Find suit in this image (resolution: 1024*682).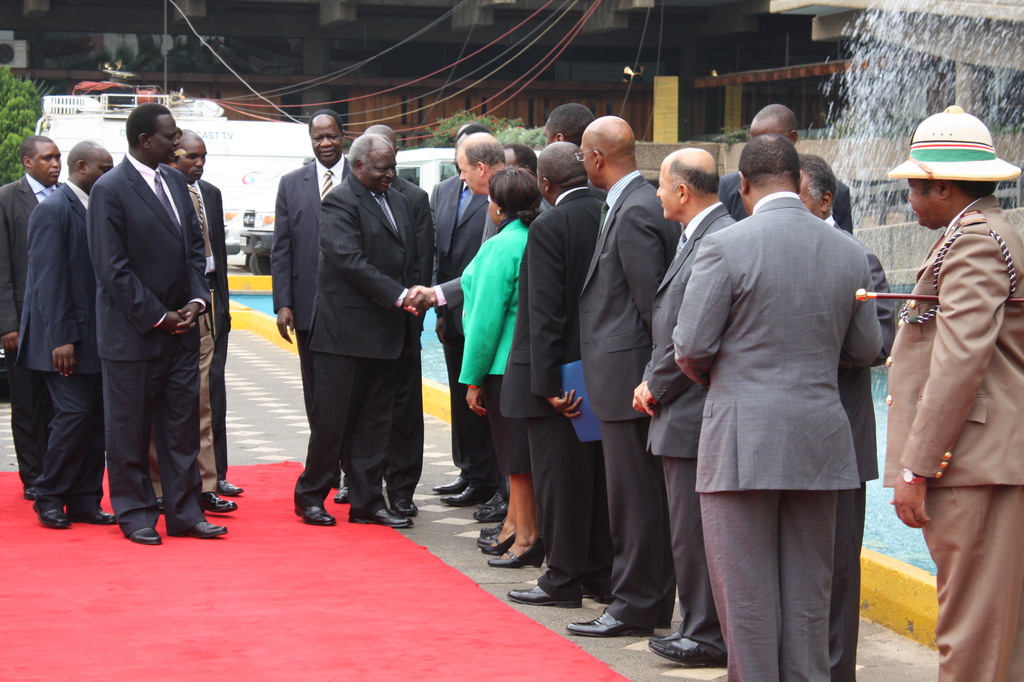
crop(576, 170, 682, 629).
